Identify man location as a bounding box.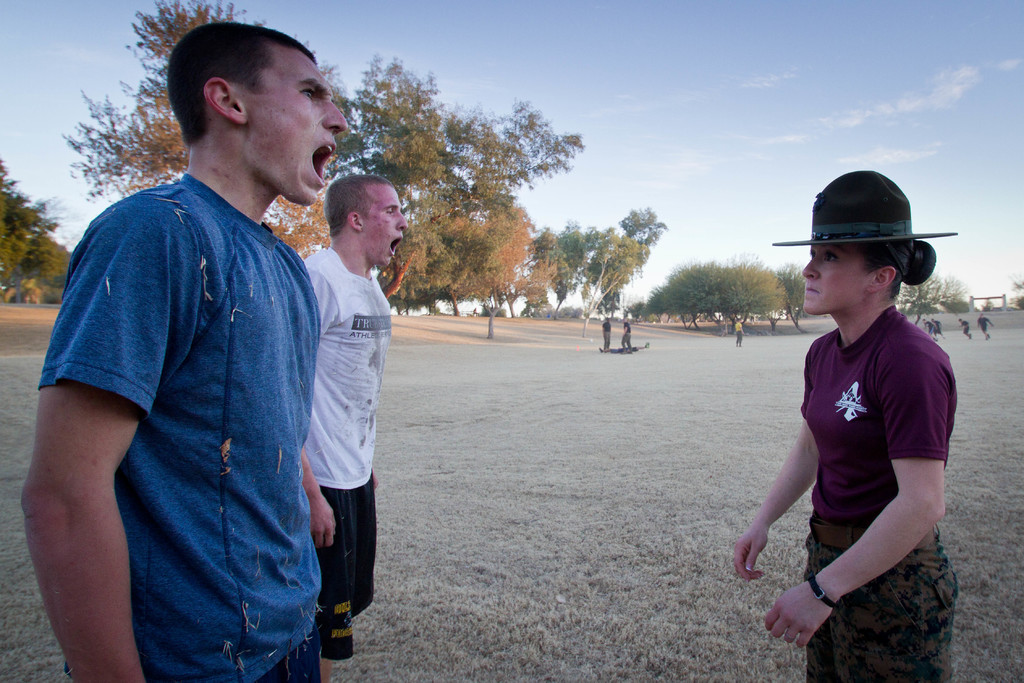
<box>301,172,409,682</box>.
